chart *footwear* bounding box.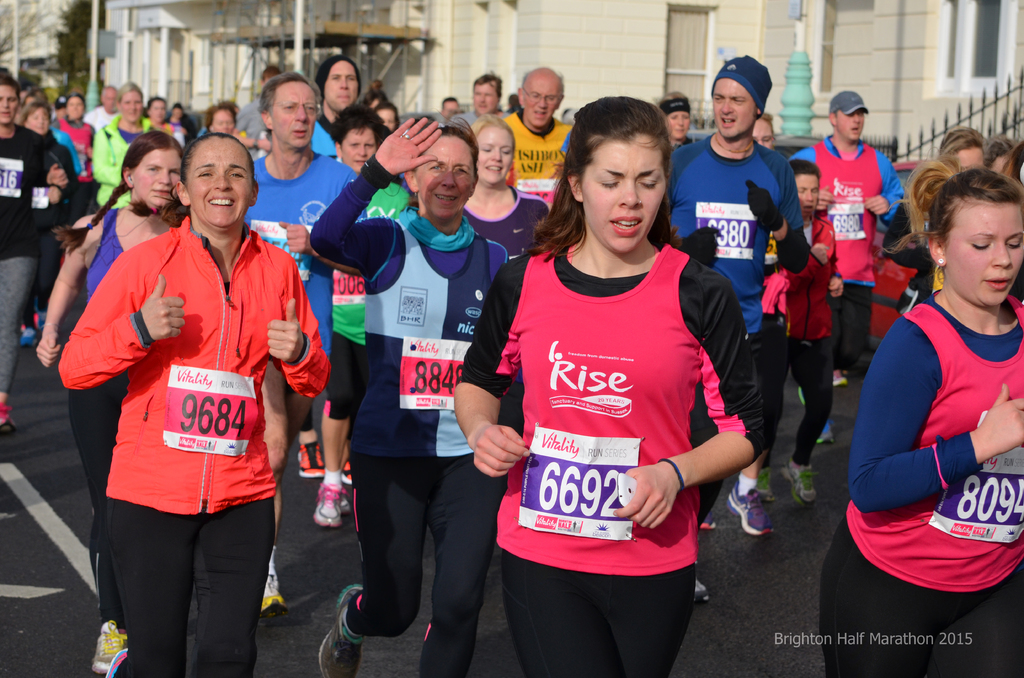
Charted: pyautogui.locateOnScreen(333, 489, 350, 513).
